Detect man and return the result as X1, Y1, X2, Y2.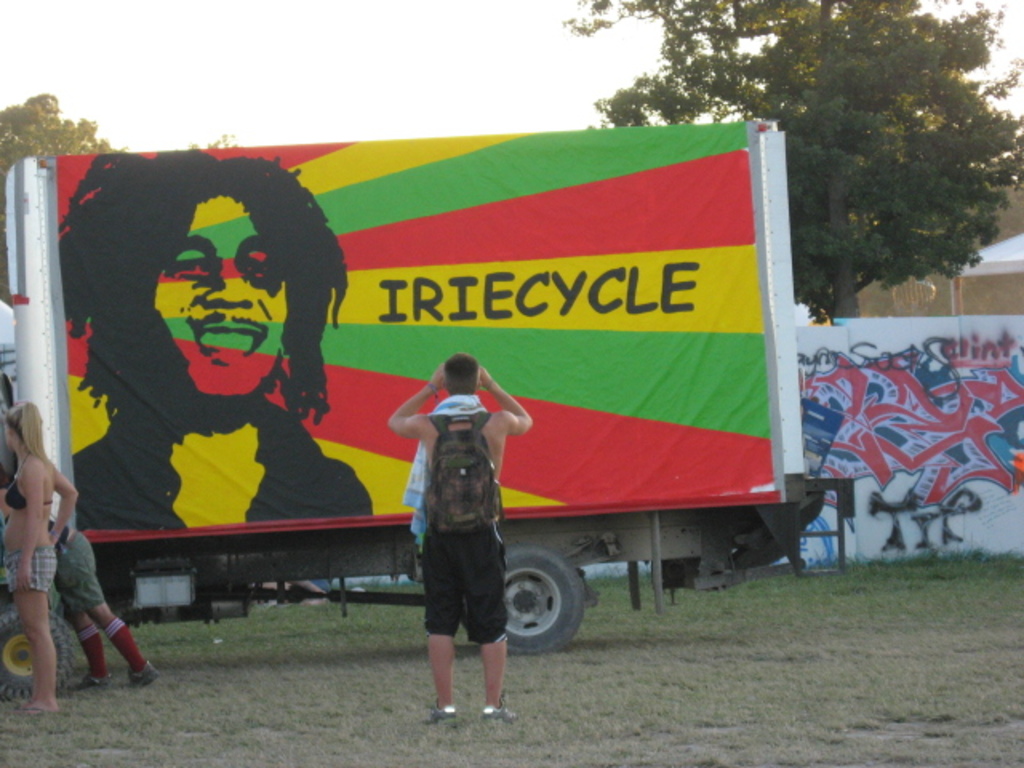
62, 138, 371, 533.
